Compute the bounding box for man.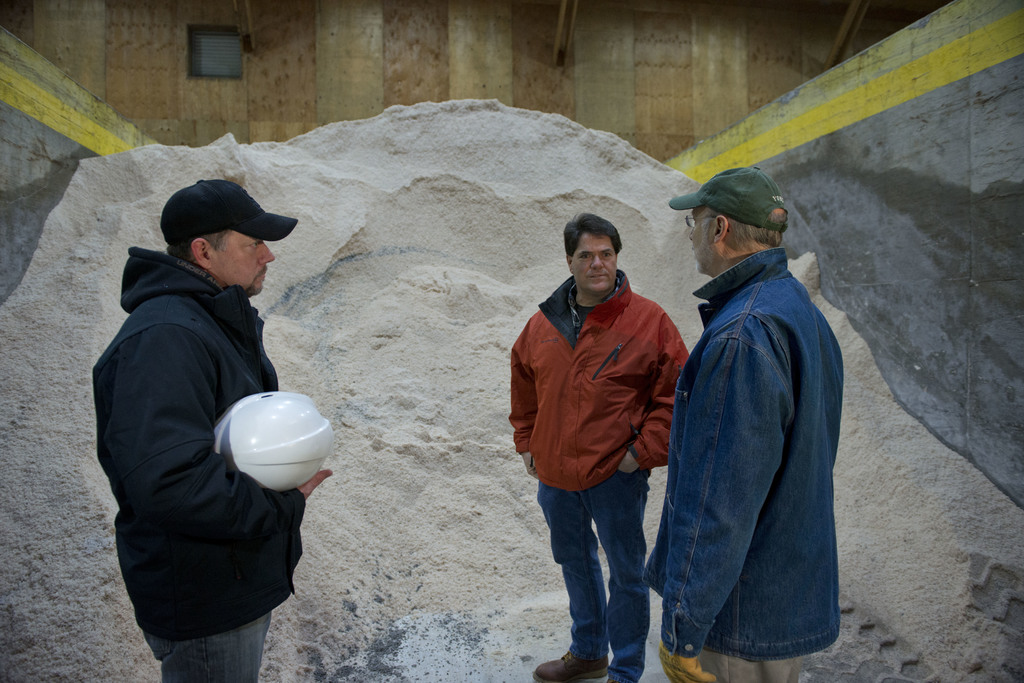
89, 173, 335, 682.
